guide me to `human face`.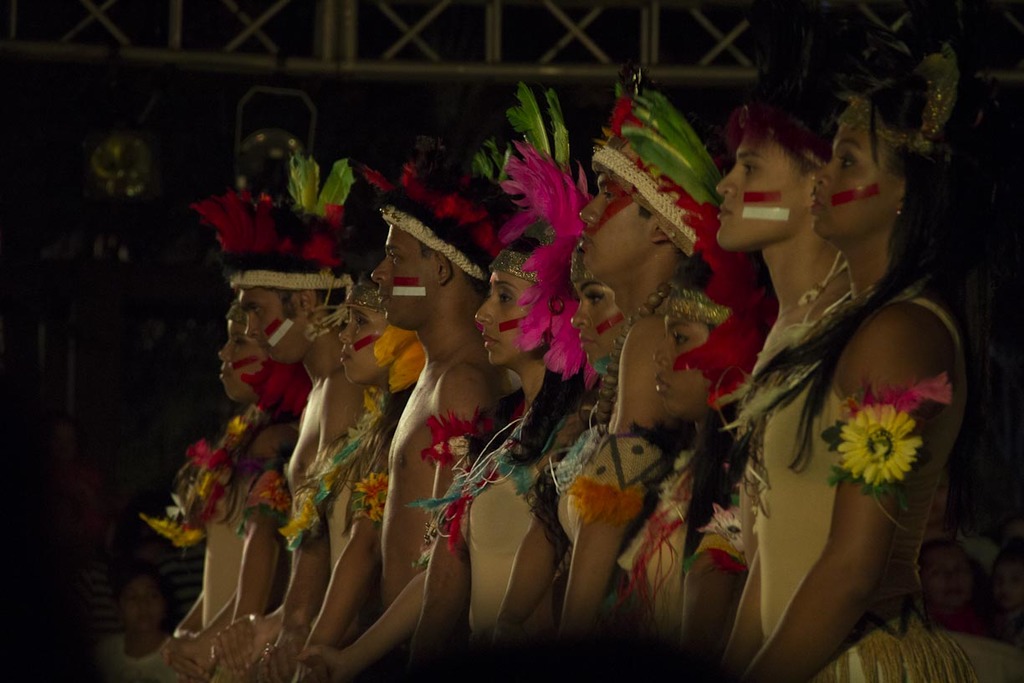
Guidance: (579, 172, 648, 278).
